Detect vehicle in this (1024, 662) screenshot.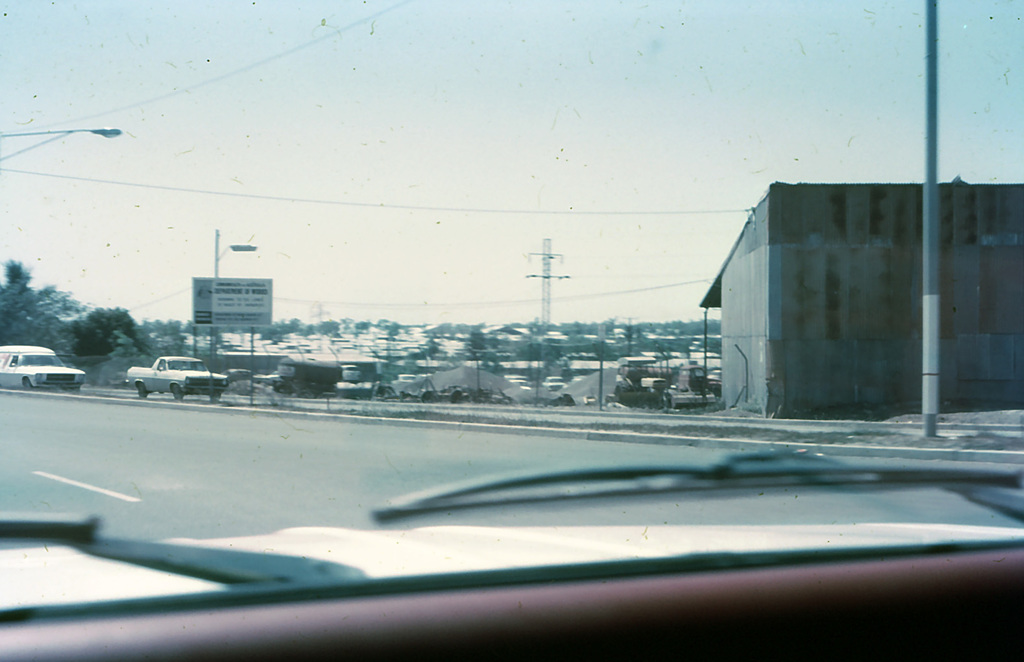
Detection: box=[118, 354, 219, 404].
